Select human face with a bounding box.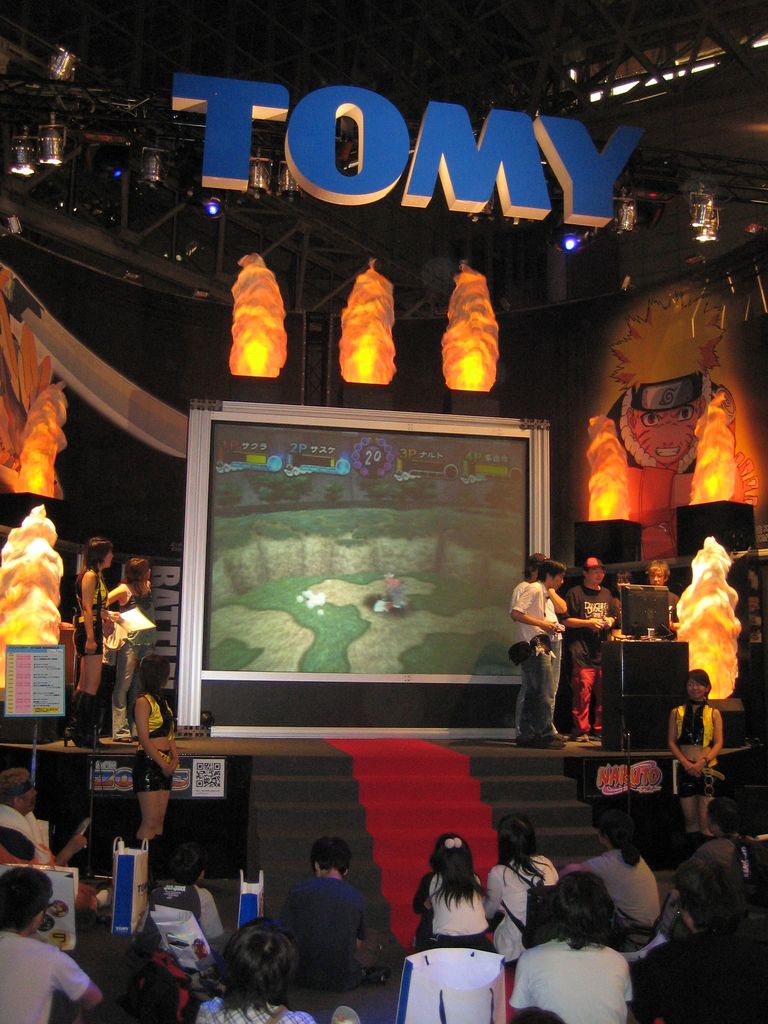
x1=136 y1=568 x2=148 y2=598.
